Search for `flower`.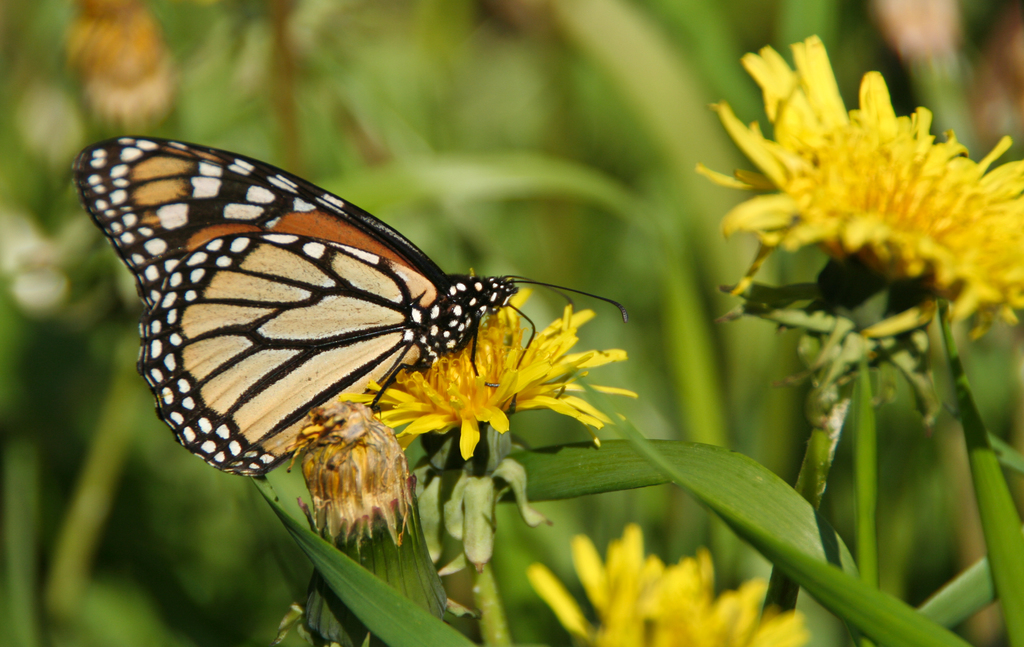
Found at 911, 133, 1023, 354.
